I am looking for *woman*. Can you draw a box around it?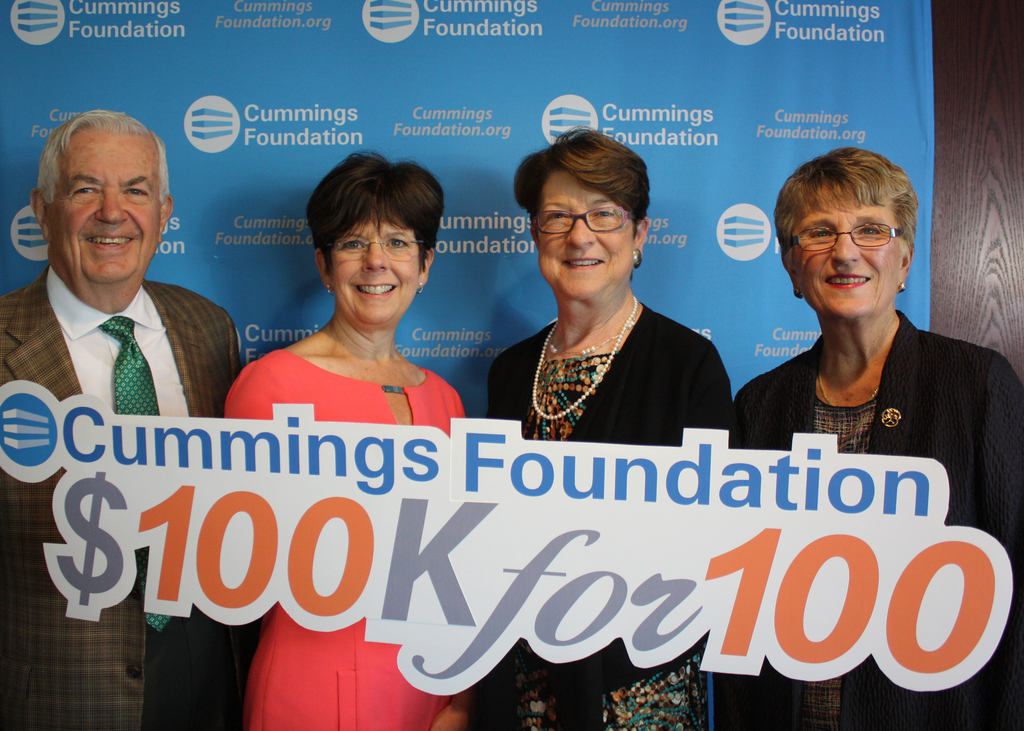
Sure, the bounding box is (223, 150, 475, 730).
